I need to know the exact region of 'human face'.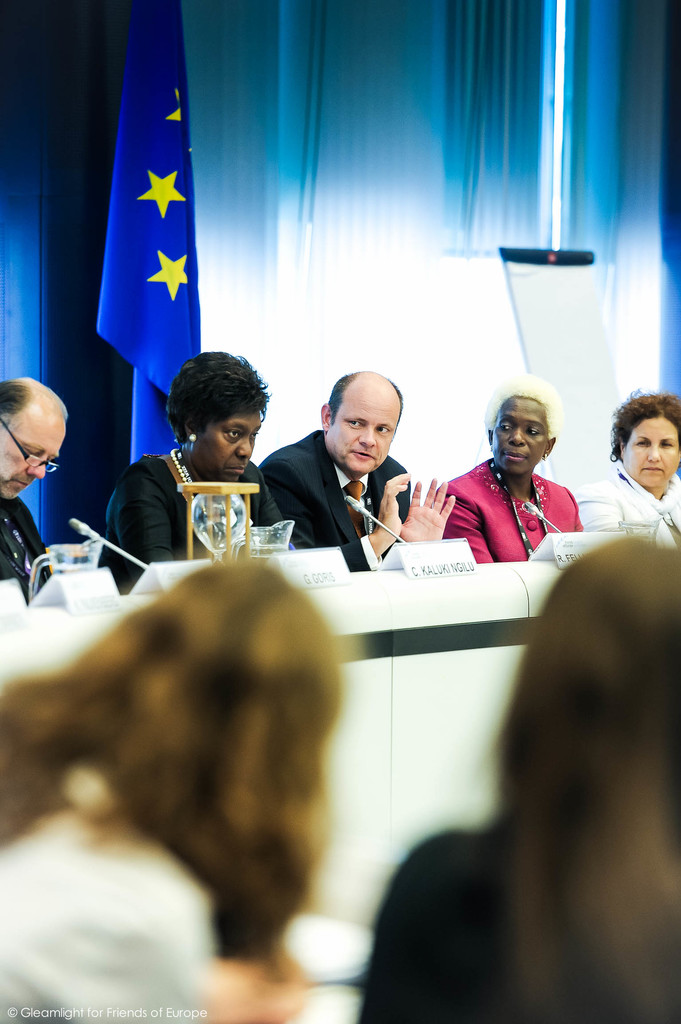
Region: x1=490 y1=396 x2=549 y2=474.
